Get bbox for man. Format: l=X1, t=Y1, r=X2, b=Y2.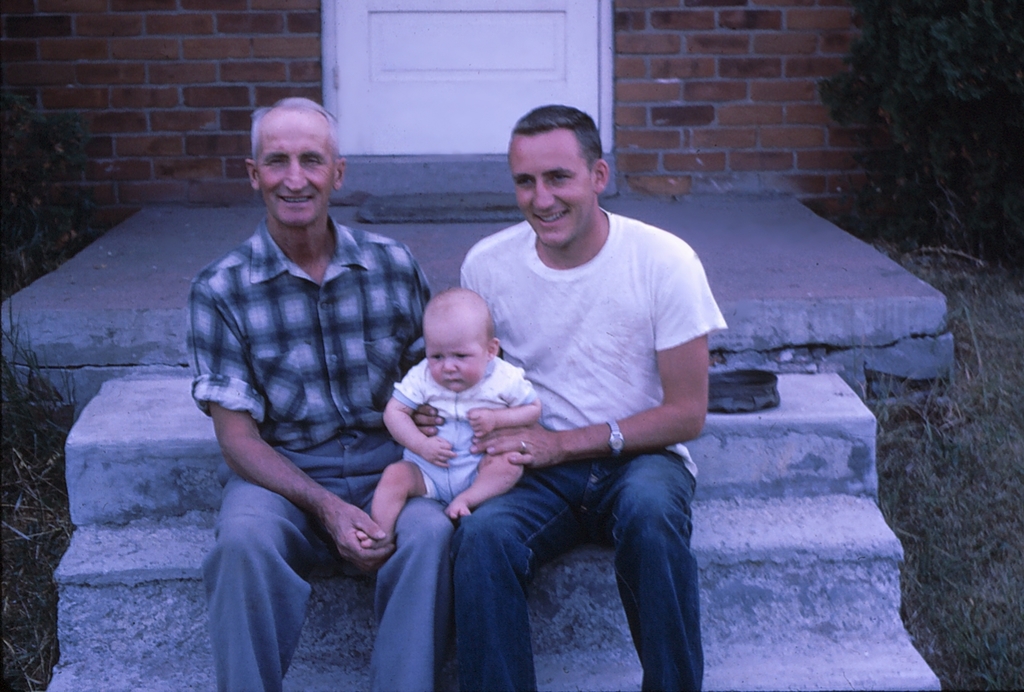
l=409, t=95, r=728, b=691.
